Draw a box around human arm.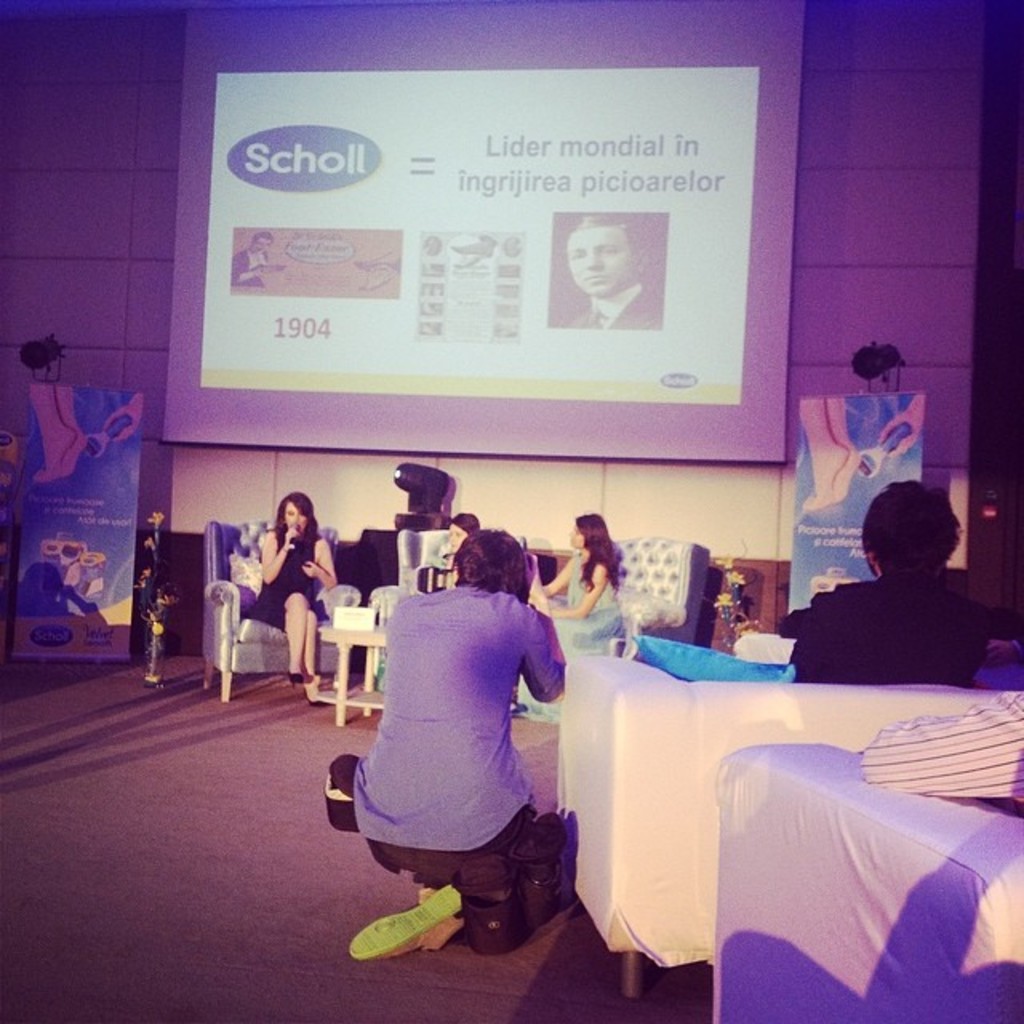
l=544, t=558, r=571, b=590.
